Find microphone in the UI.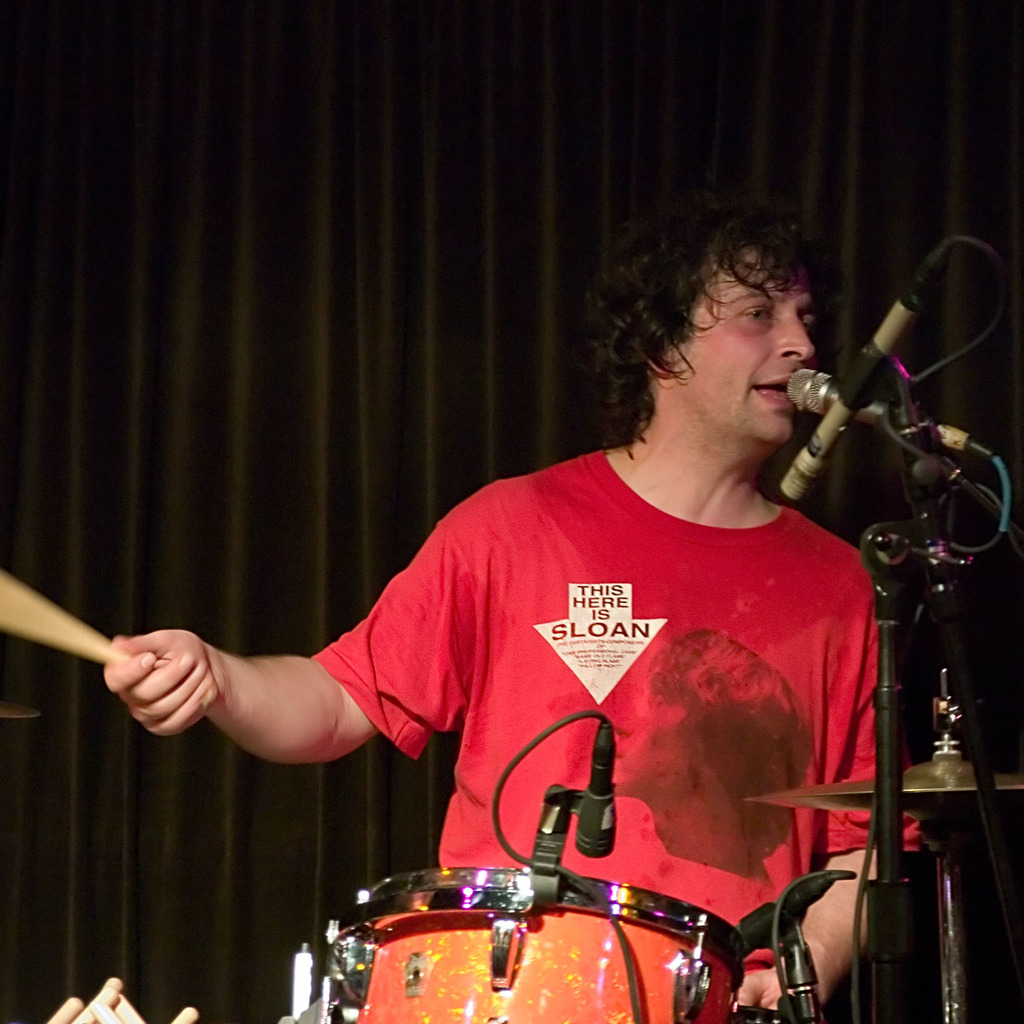
UI element at 771,356,987,476.
